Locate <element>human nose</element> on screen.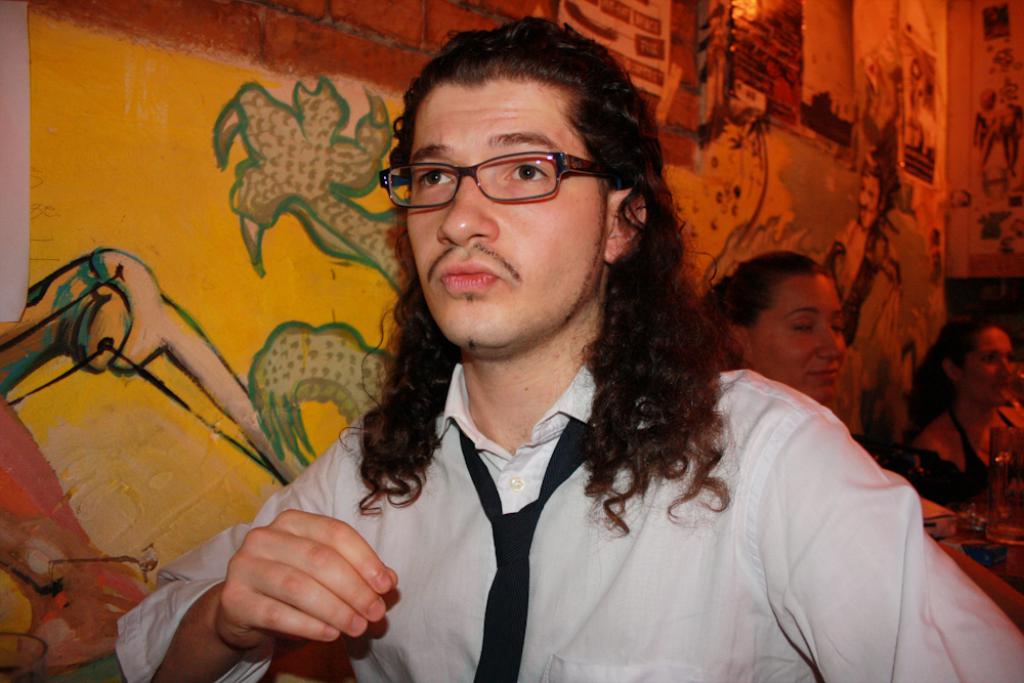
On screen at [left=434, top=174, right=501, bottom=249].
